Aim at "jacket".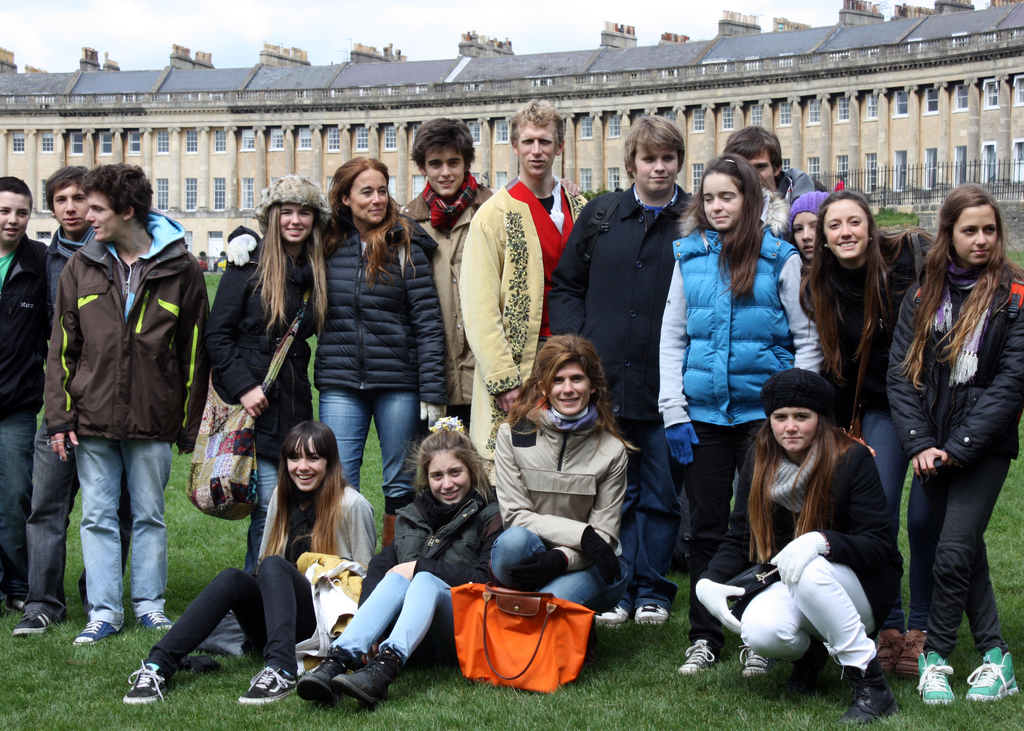
Aimed at 492:403:630:570.
